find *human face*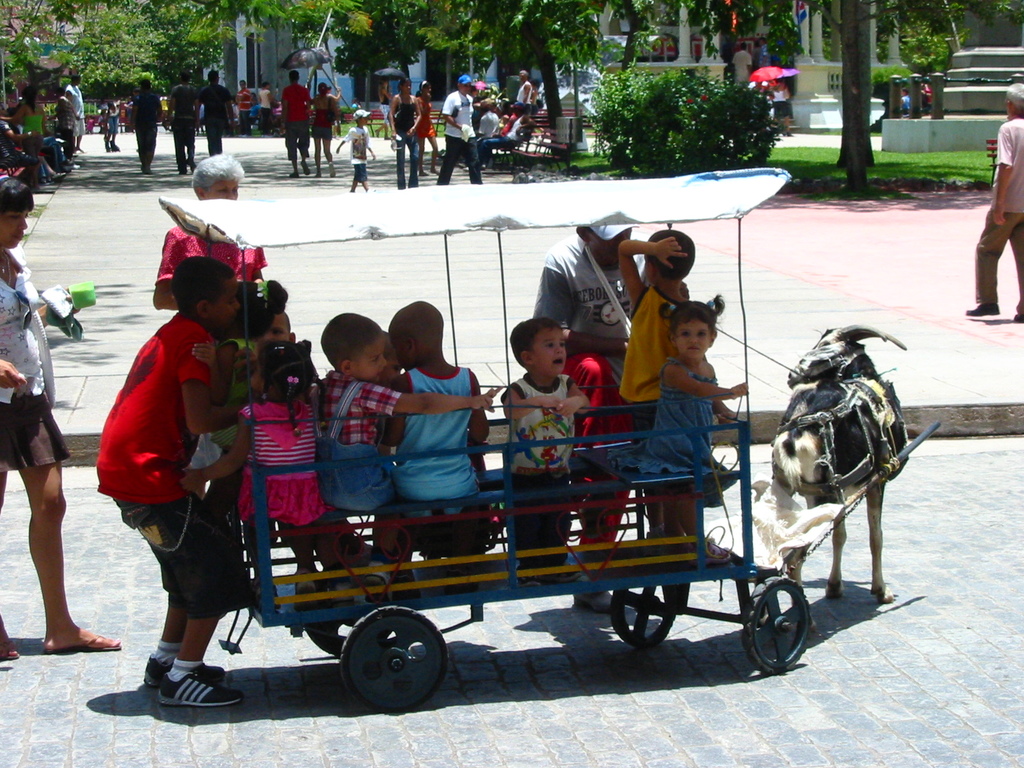
(387, 333, 411, 369)
